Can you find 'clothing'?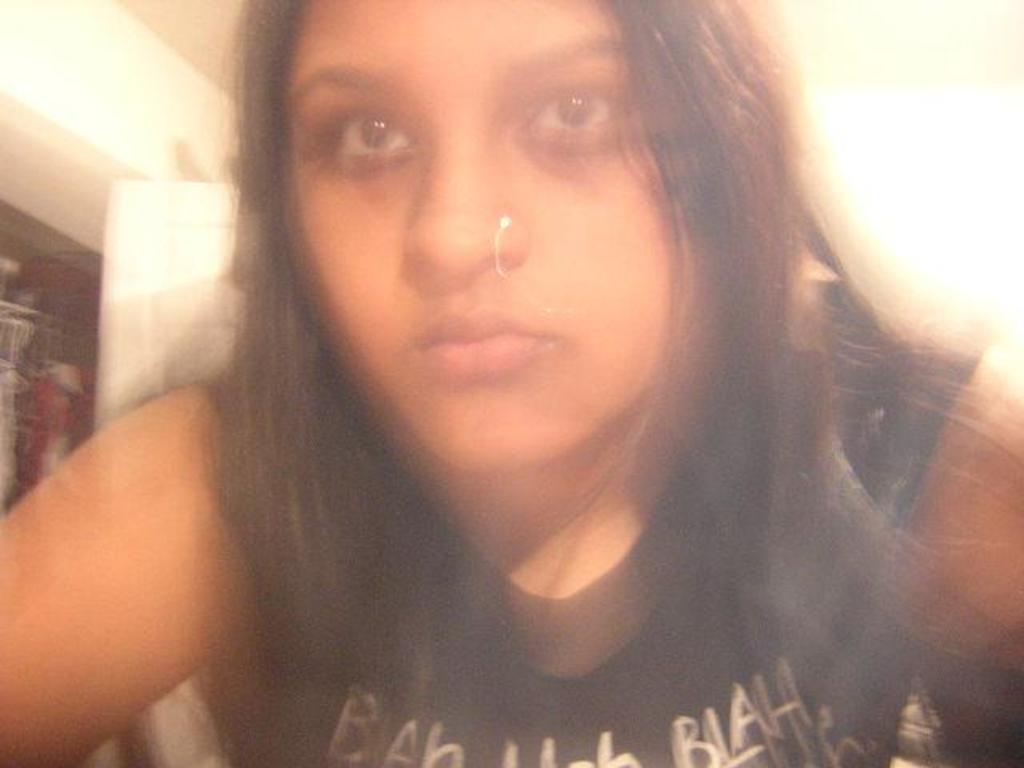
Yes, bounding box: select_region(149, 270, 1022, 766).
